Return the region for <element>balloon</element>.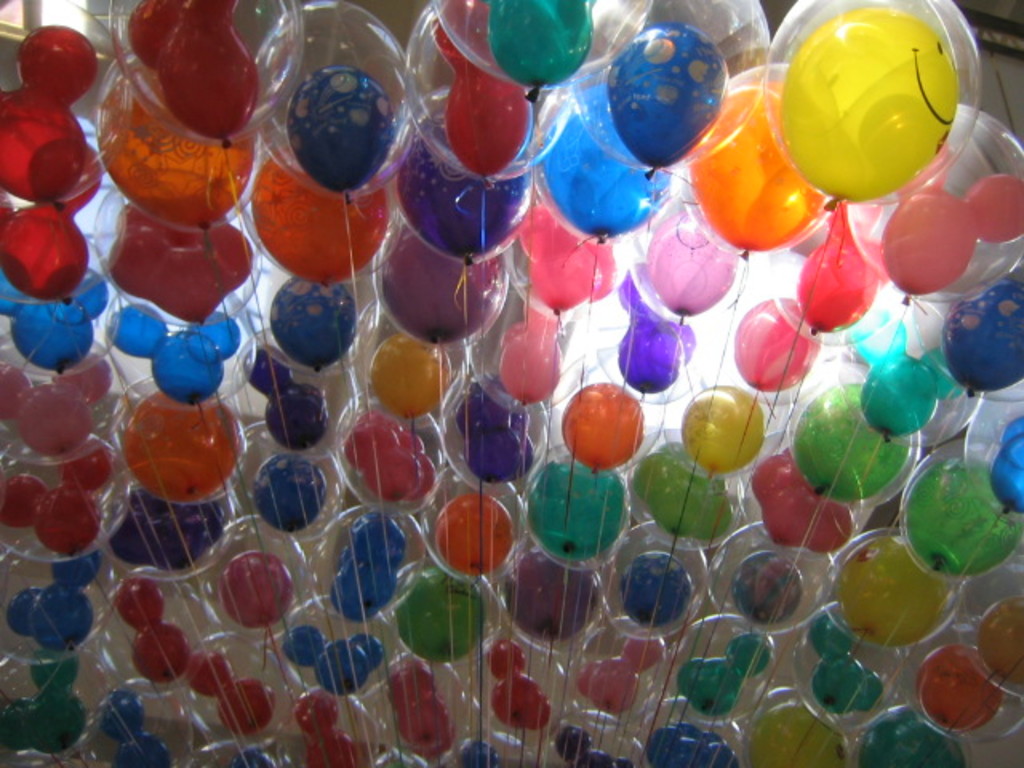
locate(630, 182, 750, 328).
